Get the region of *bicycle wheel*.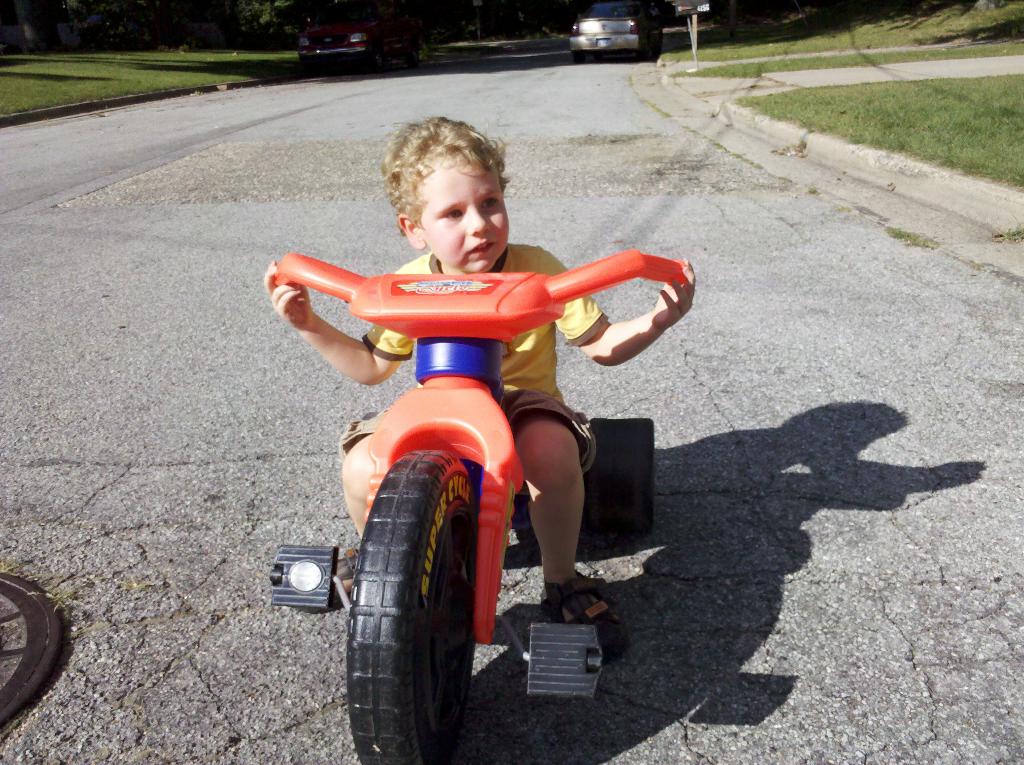
513 493 550 560.
